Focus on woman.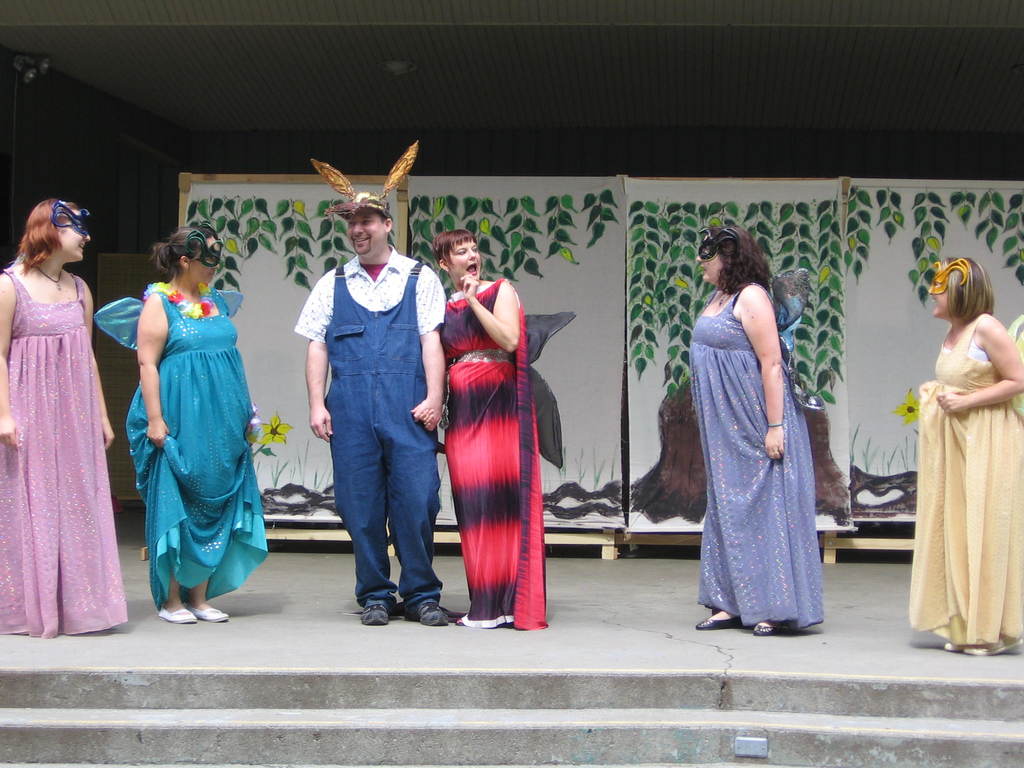
Focused at x1=0, y1=198, x2=132, y2=635.
